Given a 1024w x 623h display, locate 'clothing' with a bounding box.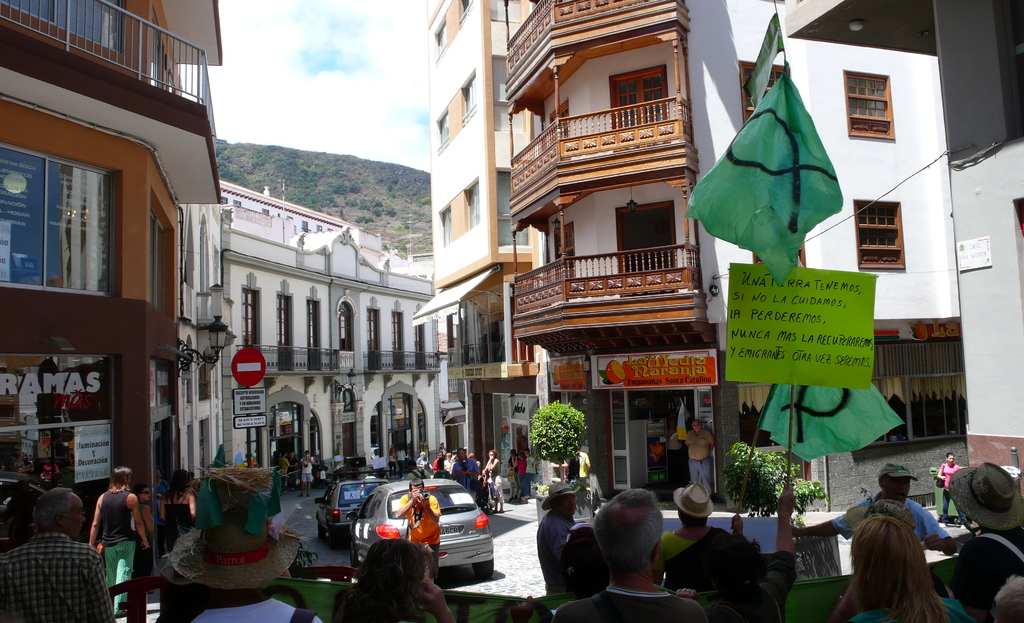
Located: x1=556 y1=585 x2=710 y2=622.
